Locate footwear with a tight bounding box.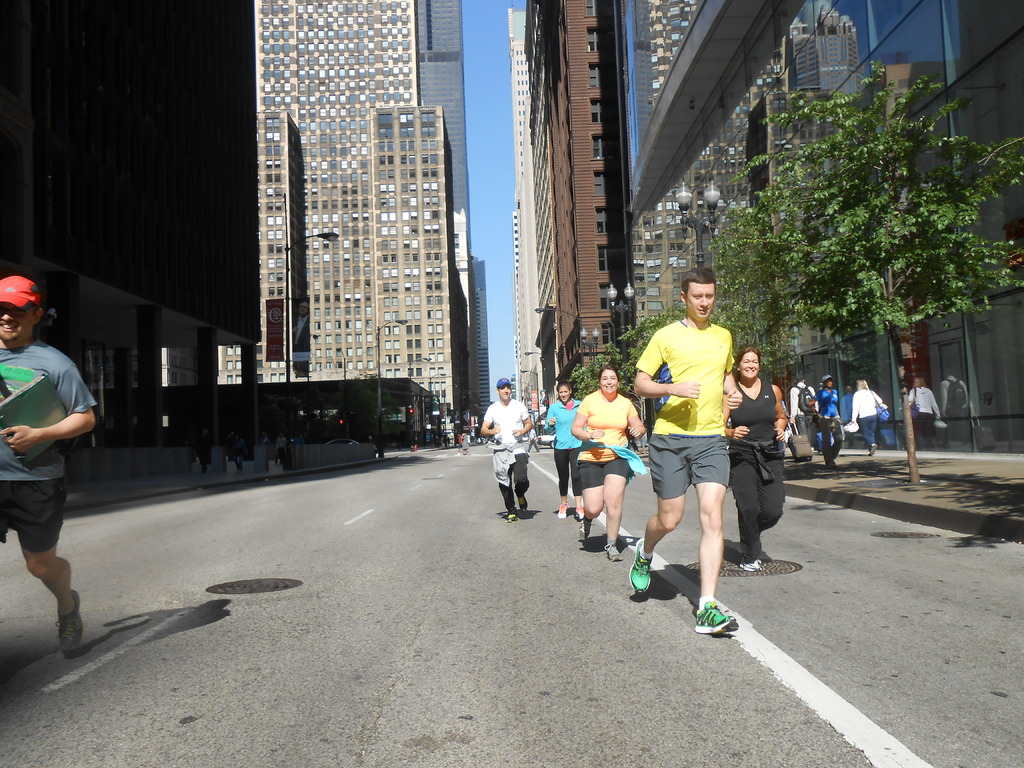
bbox=(738, 559, 762, 573).
